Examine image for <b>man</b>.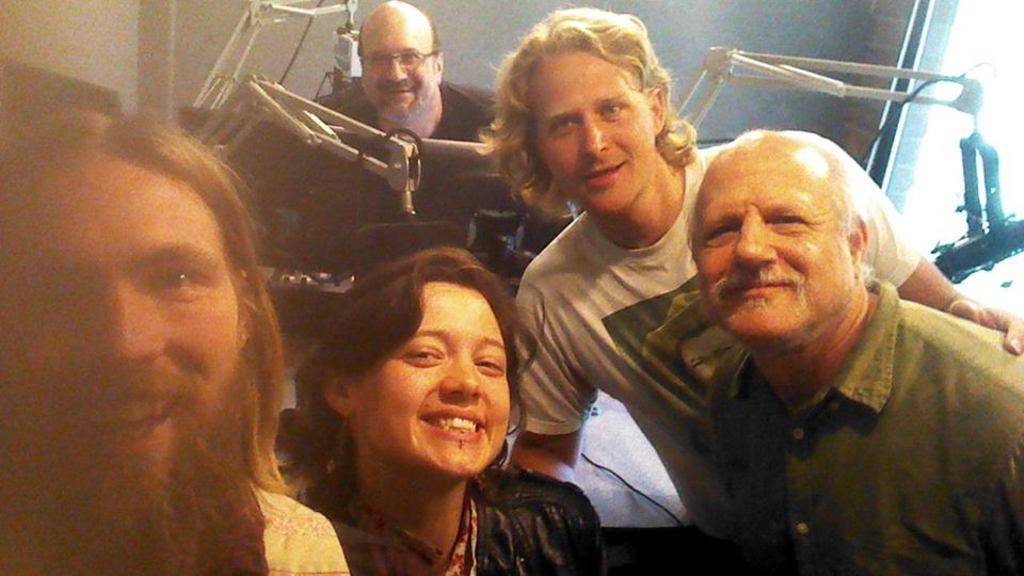
Examination result: <box>502,1,1017,494</box>.
